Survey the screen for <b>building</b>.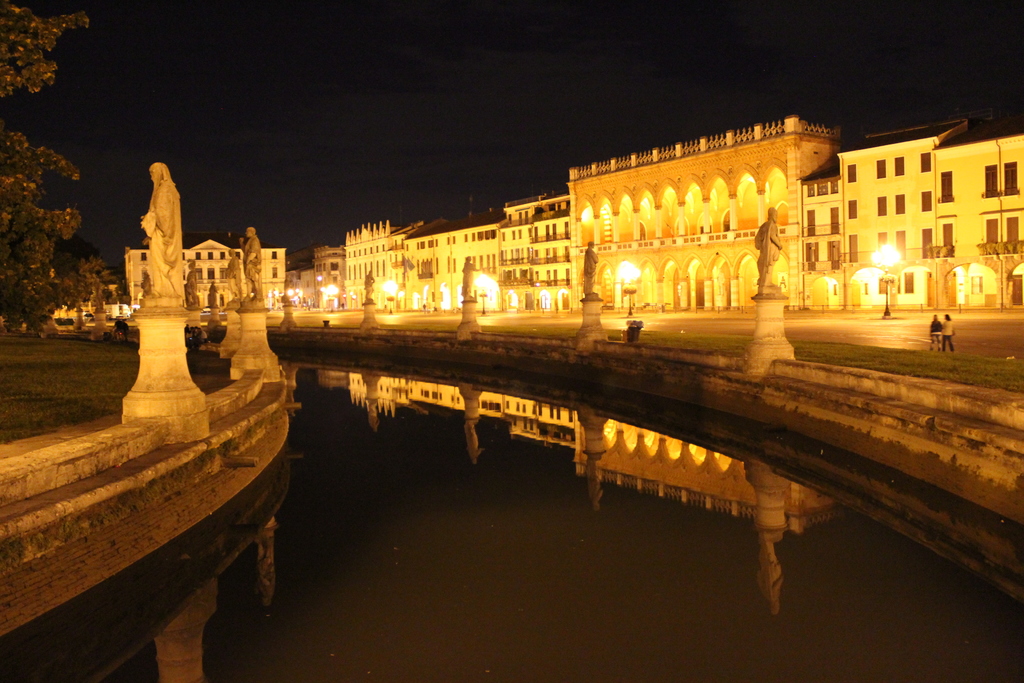
Survey found: box=[346, 193, 569, 309].
